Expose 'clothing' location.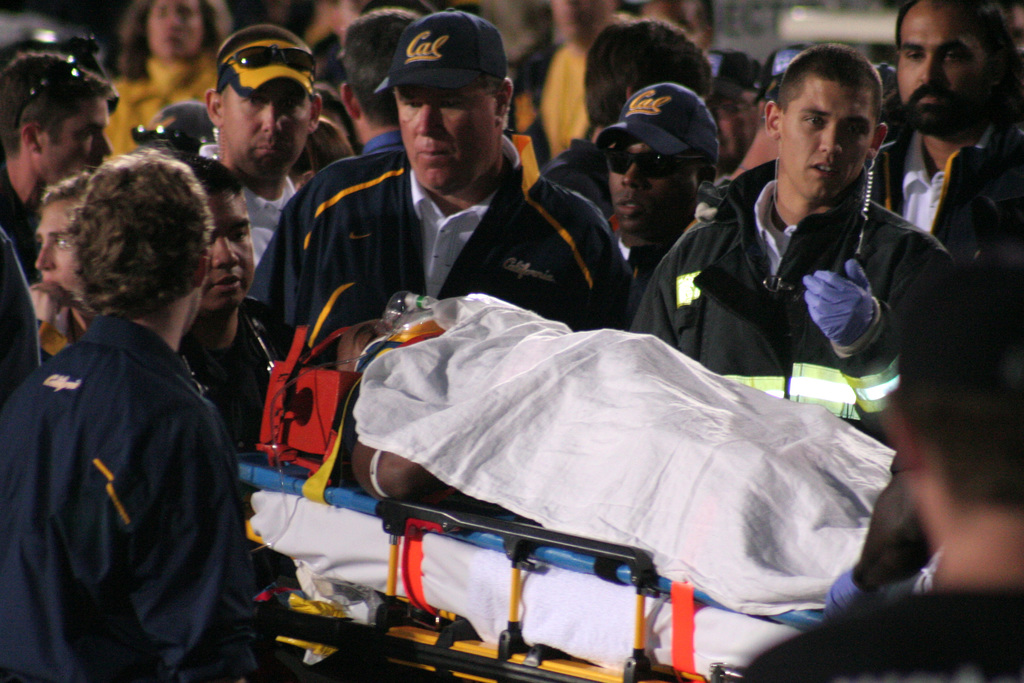
Exposed at pyautogui.locateOnScreen(97, 54, 213, 163).
